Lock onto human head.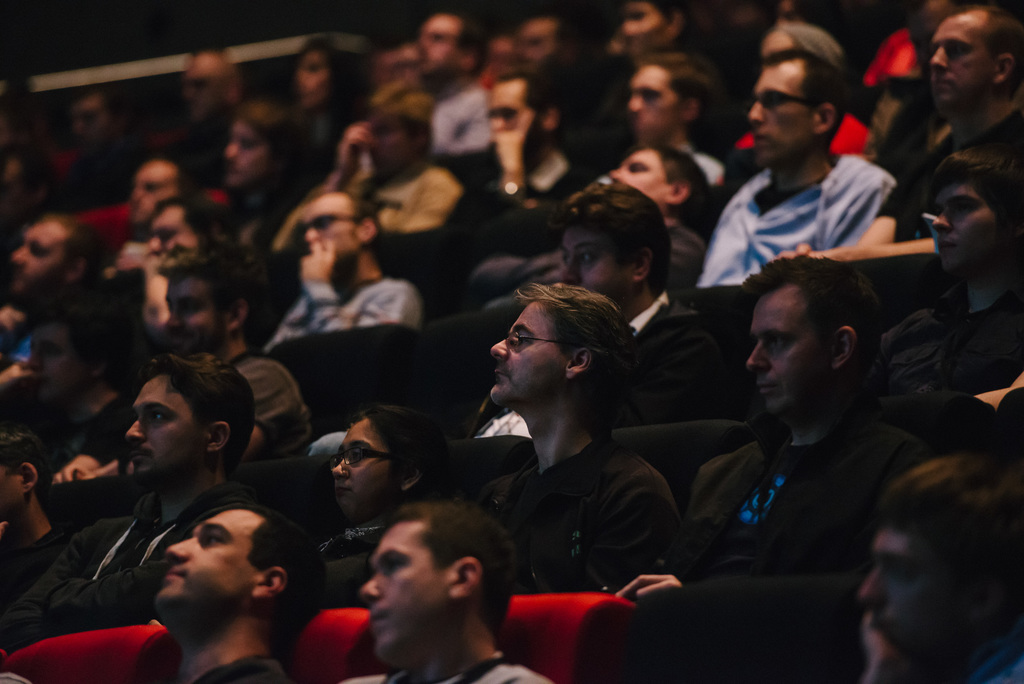
Locked: 120:350:257:493.
